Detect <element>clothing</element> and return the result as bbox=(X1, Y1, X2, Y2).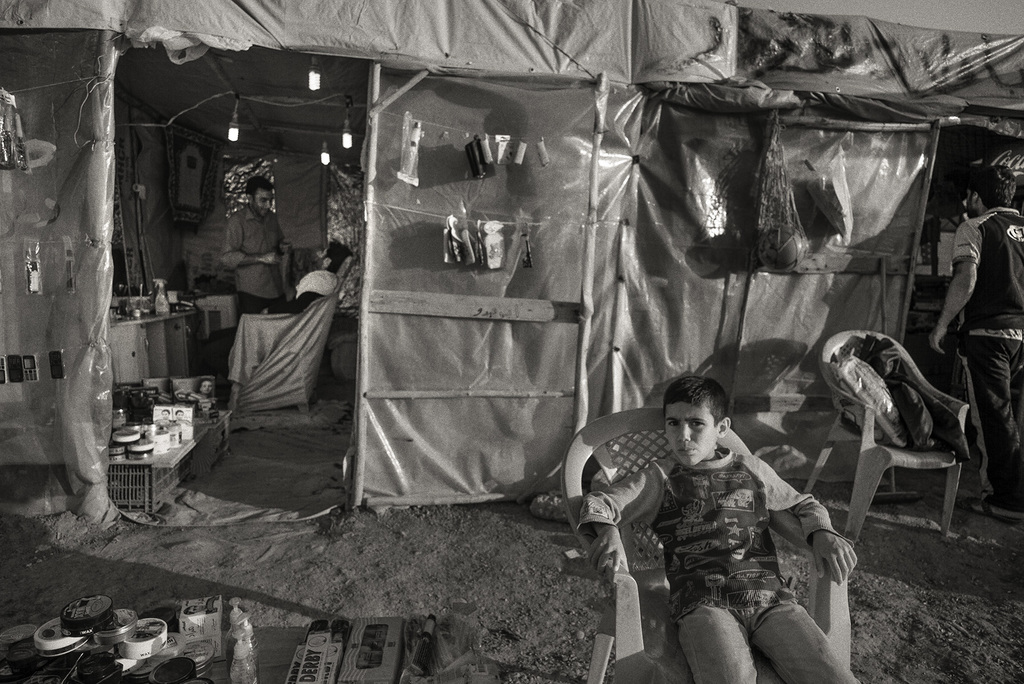
bbox=(275, 264, 338, 314).
